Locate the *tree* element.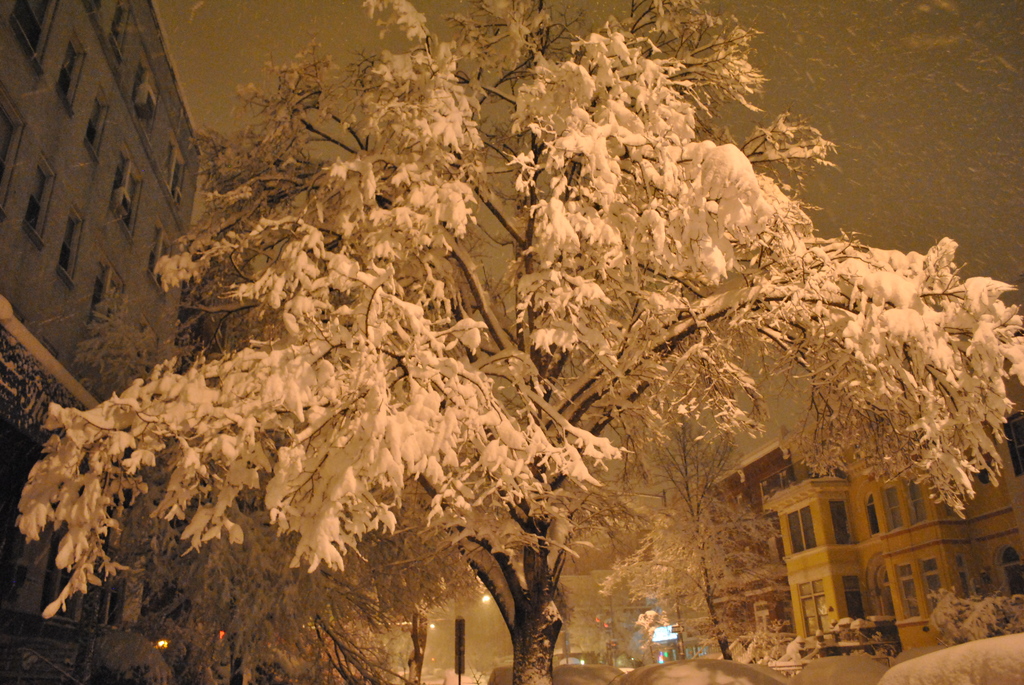
Element bbox: detection(922, 584, 1023, 640).
